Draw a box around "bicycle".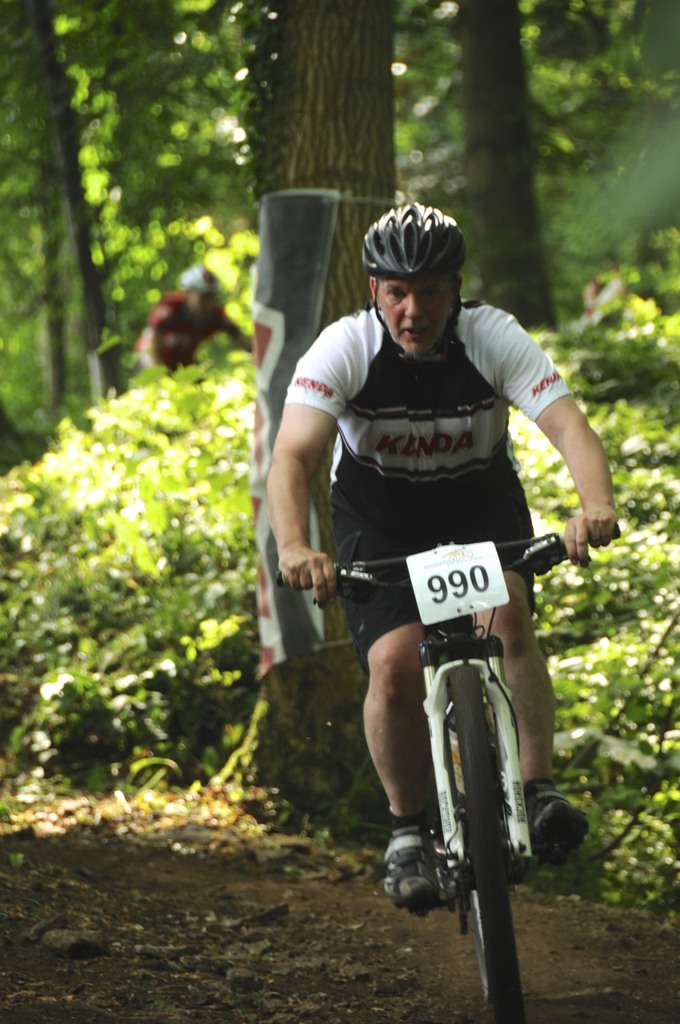
347 496 610 1023.
